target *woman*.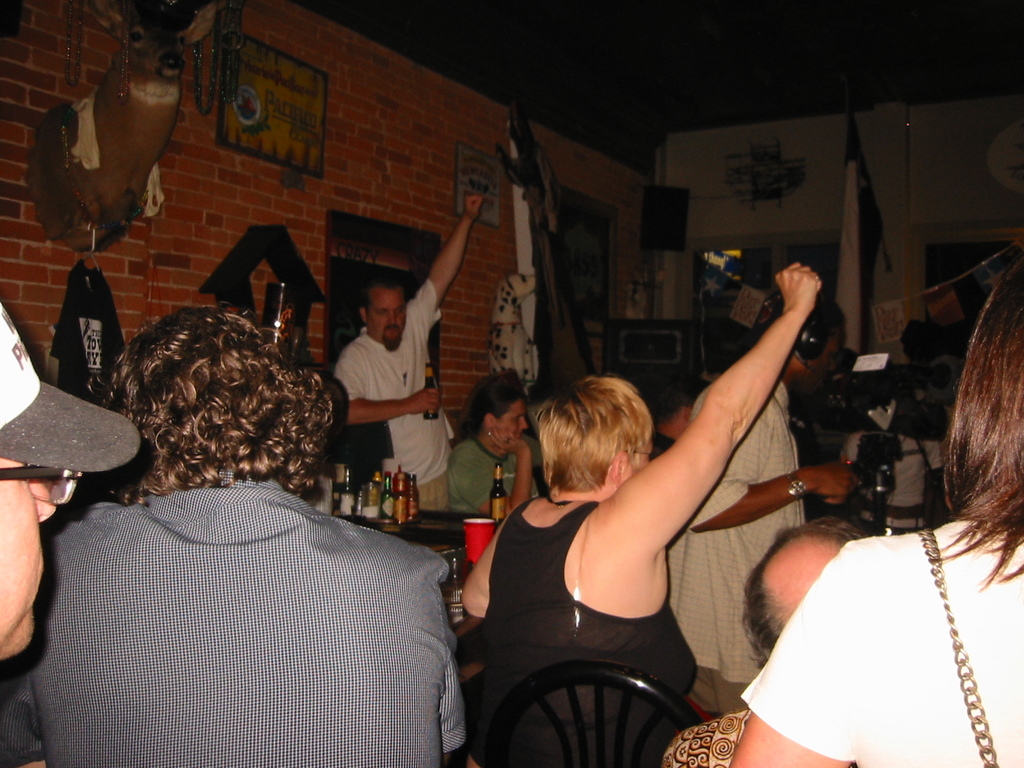
Target region: <region>446, 372, 543, 520</region>.
